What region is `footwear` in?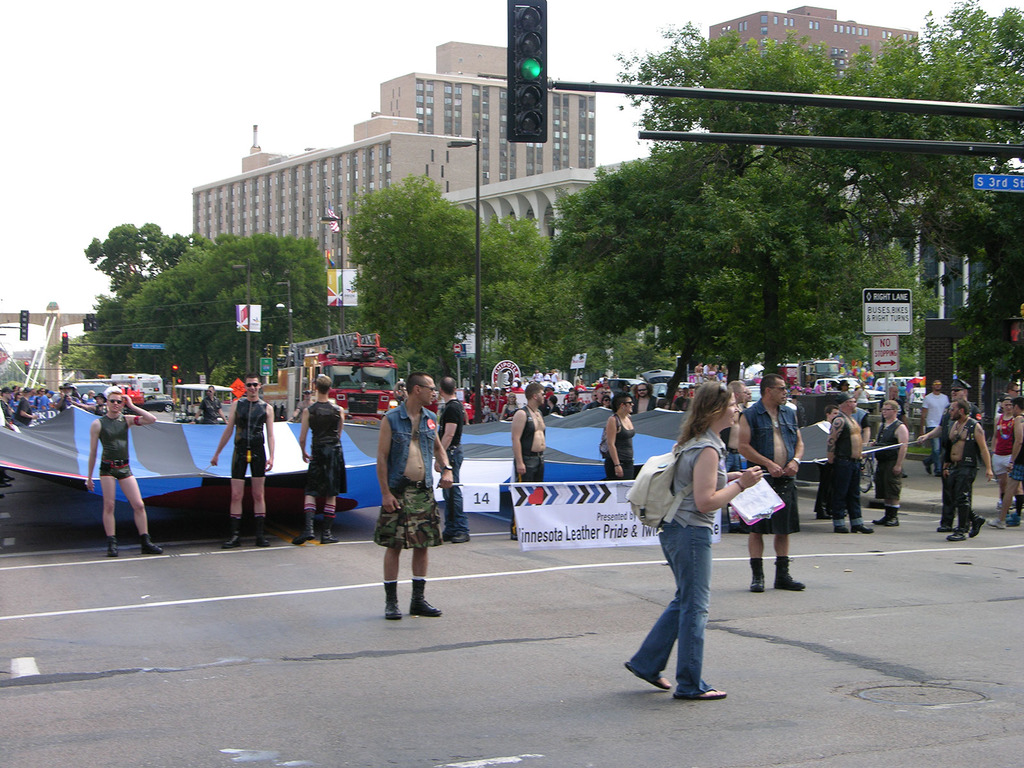
749/574/769/591.
